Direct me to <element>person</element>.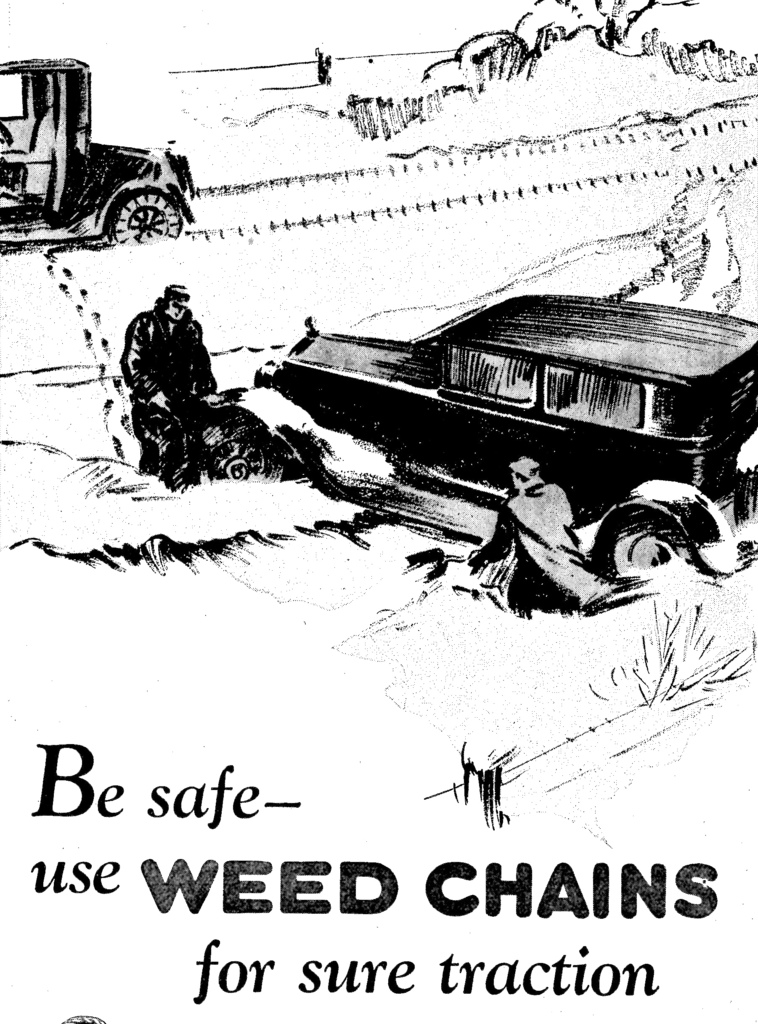
Direction: 117,279,228,504.
